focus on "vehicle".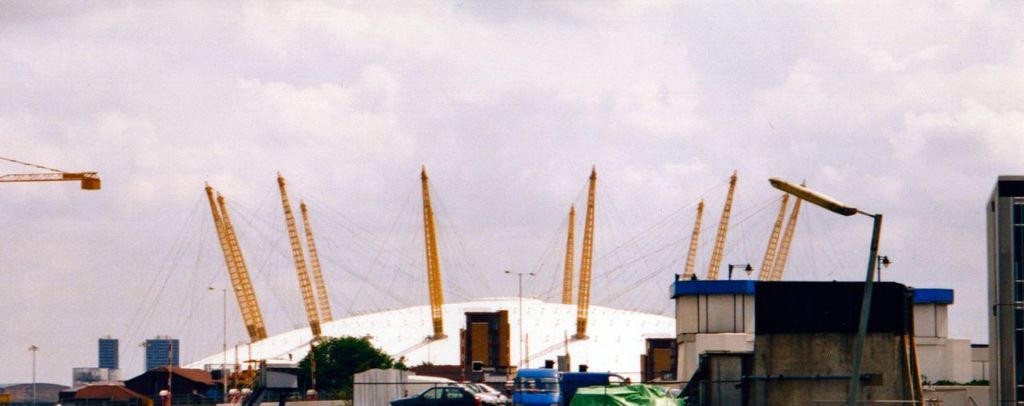
Focused at x1=558, y1=366, x2=641, y2=405.
